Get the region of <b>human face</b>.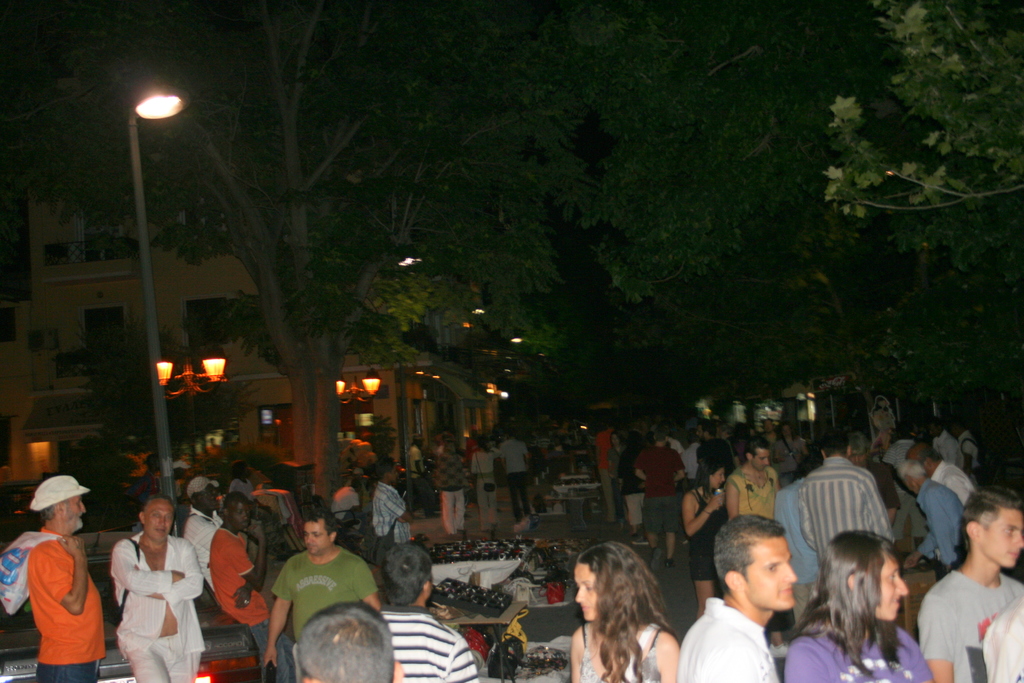
x1=749 y1=447 x2=771 y2=469.
